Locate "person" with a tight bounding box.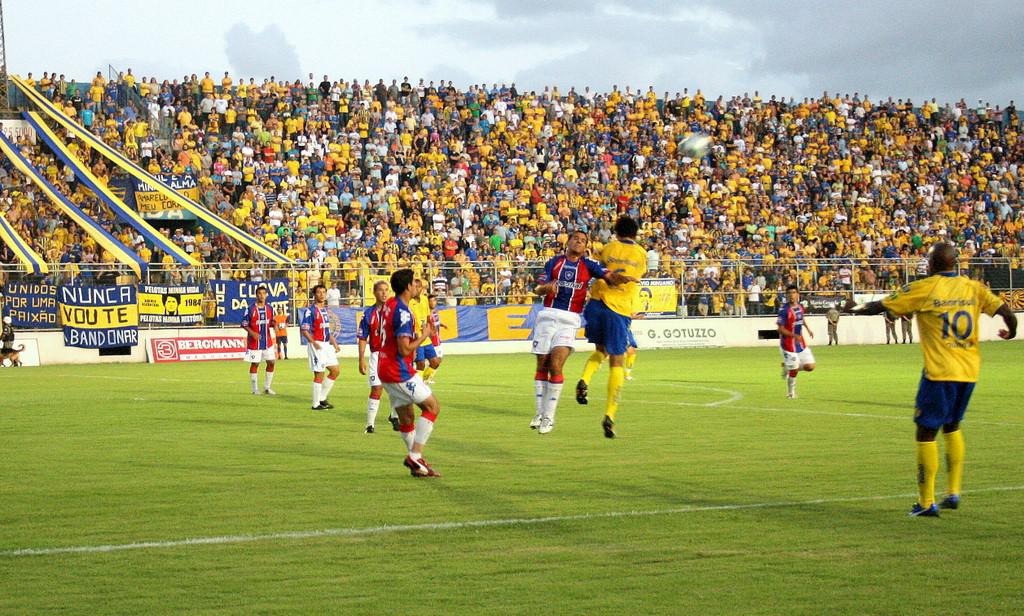
pyautogui.locateOnScreen(774, 285, 808, 397).
